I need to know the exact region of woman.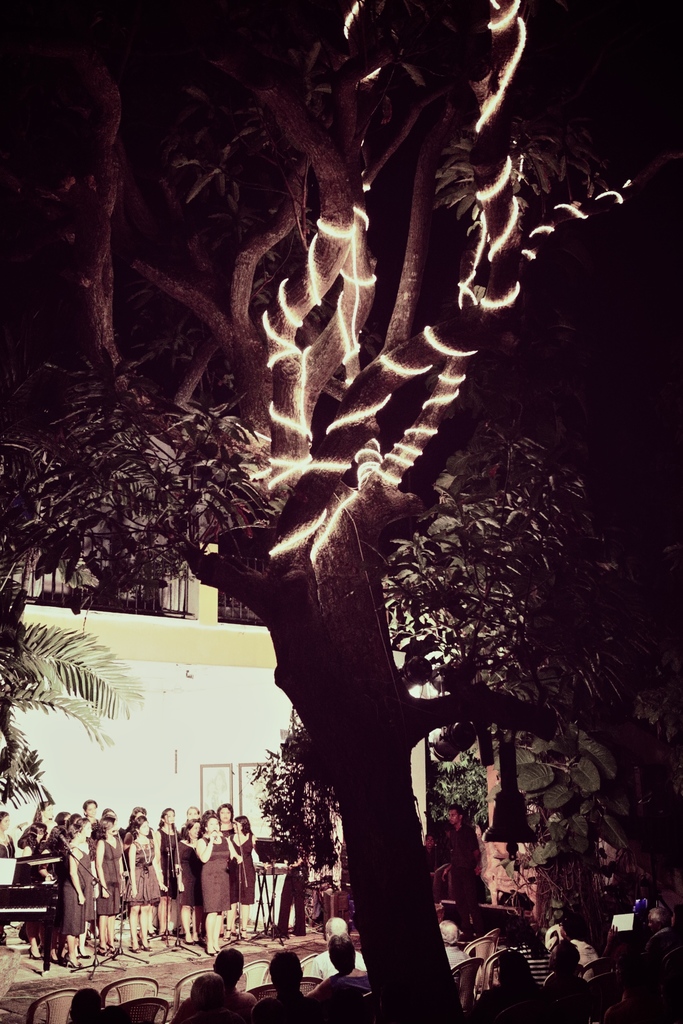
Region: x1=227 y1=815 x2=260 y2=904.
